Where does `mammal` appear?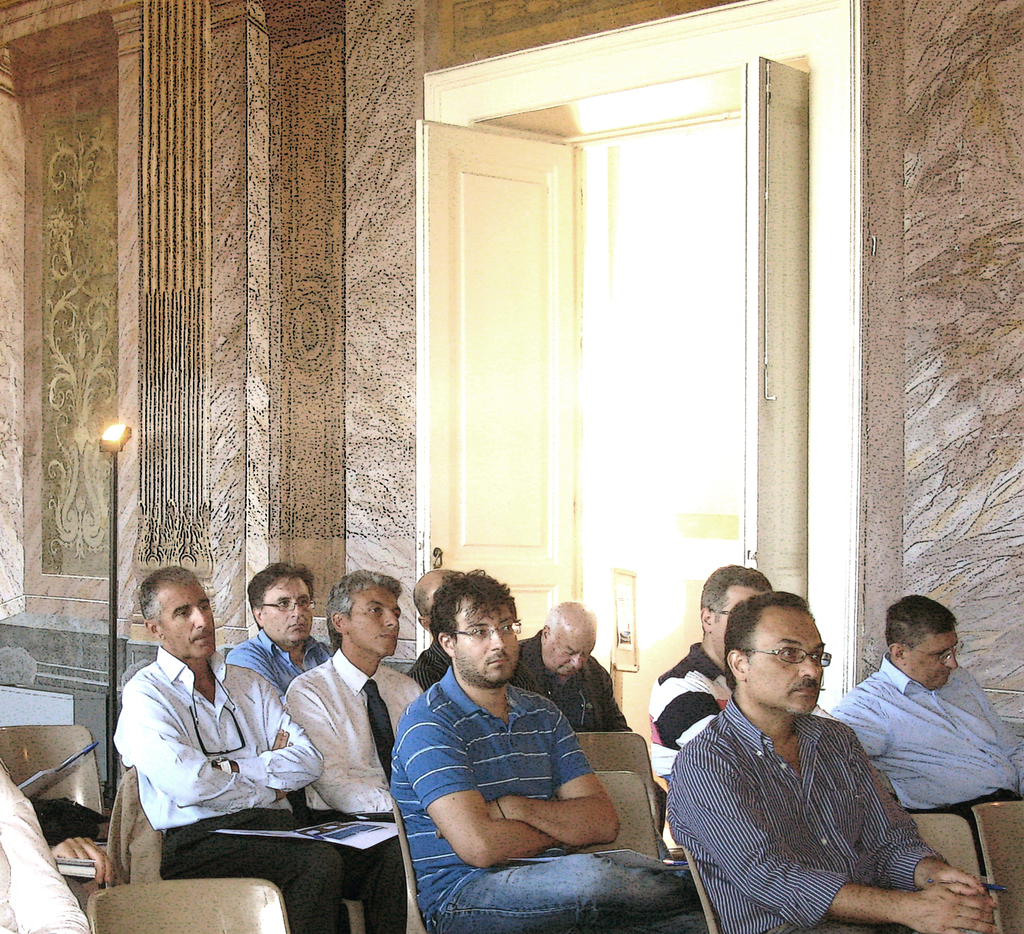
Appears at x1=401, y1=565, x2=473, y2=693.
